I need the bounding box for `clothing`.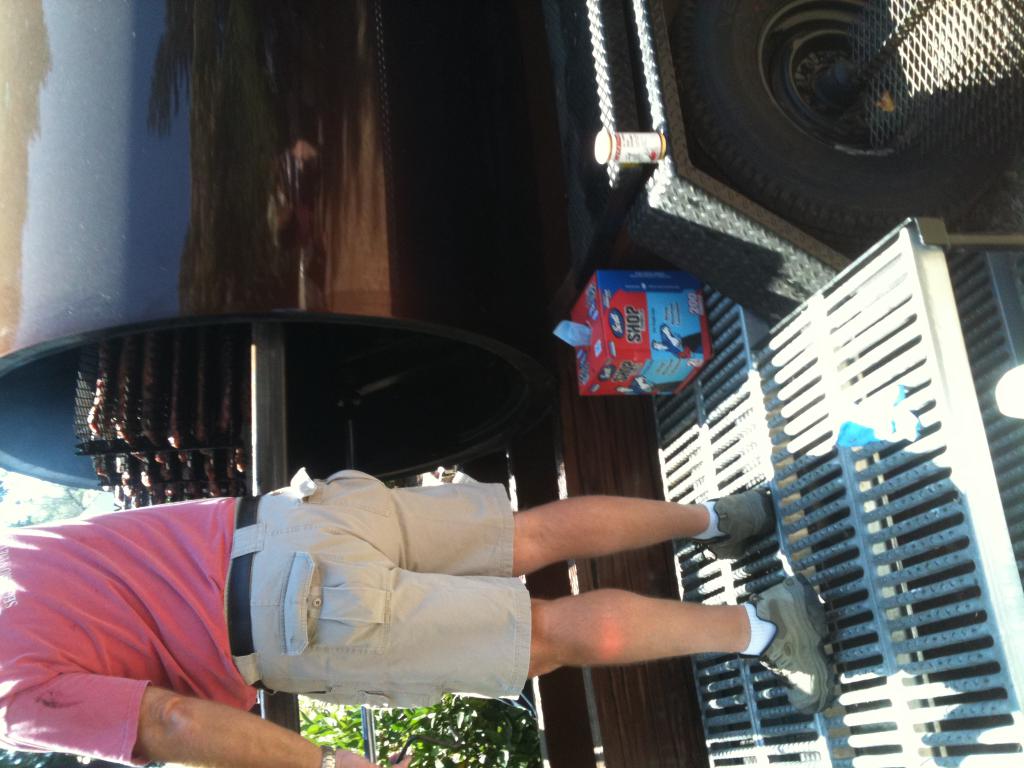
Here it is: box=[0, 464, 531, 767].
